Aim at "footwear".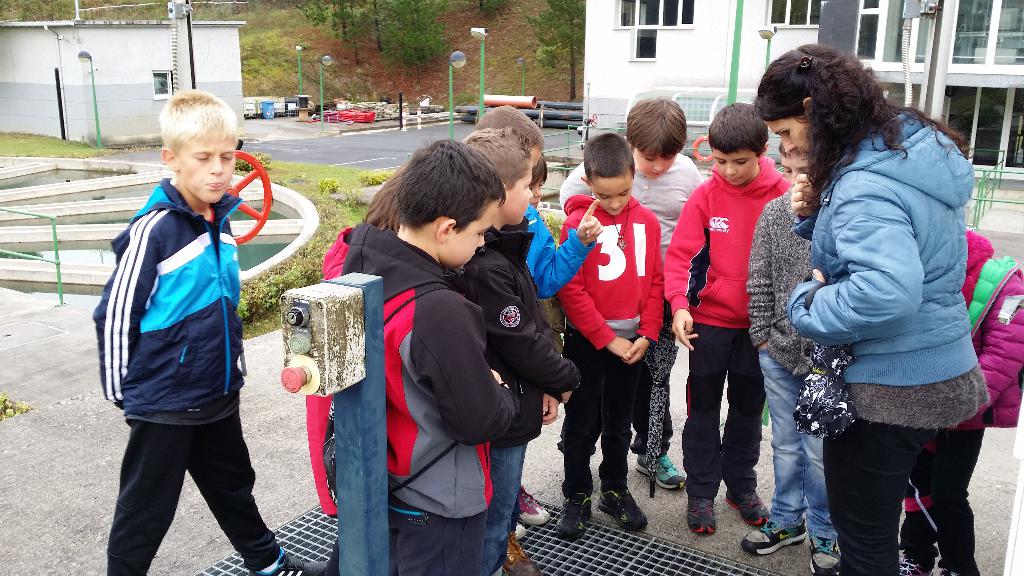
Aimed at detection(636, 449, 687, 488).
